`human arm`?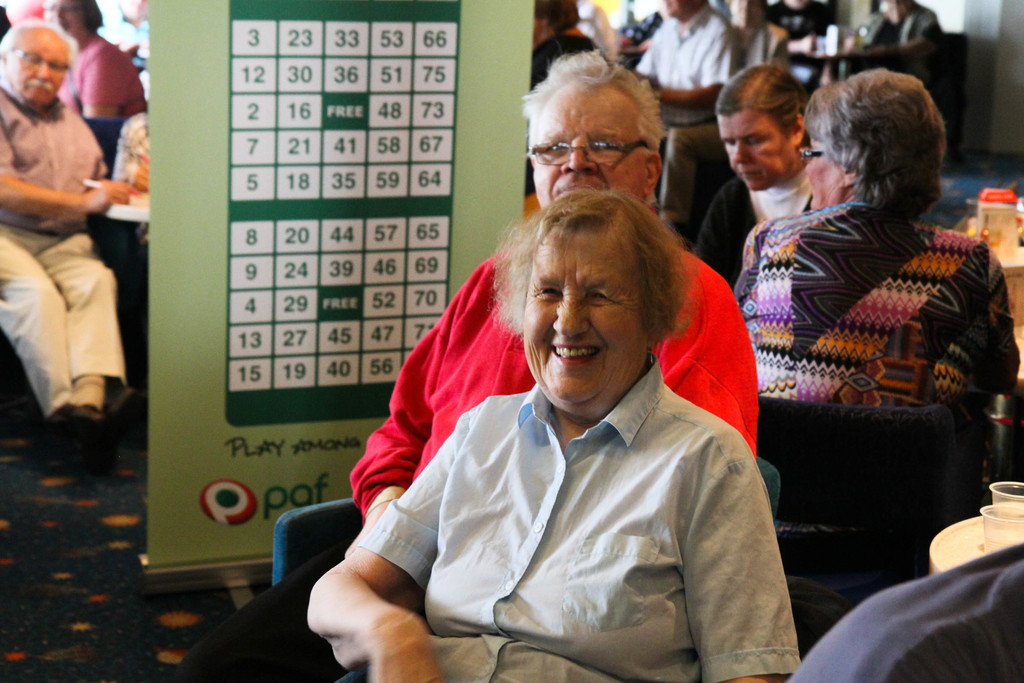
crop(111, 118, 149, 194)
